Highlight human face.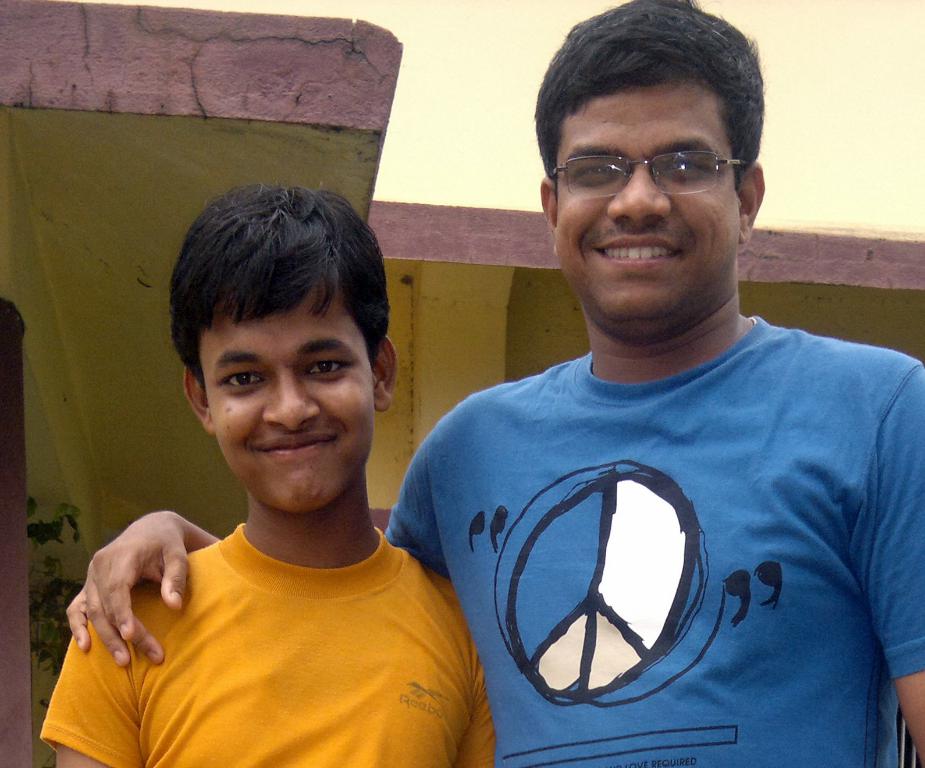
Highlighted region: BBox(198, 276, 376, 517).
